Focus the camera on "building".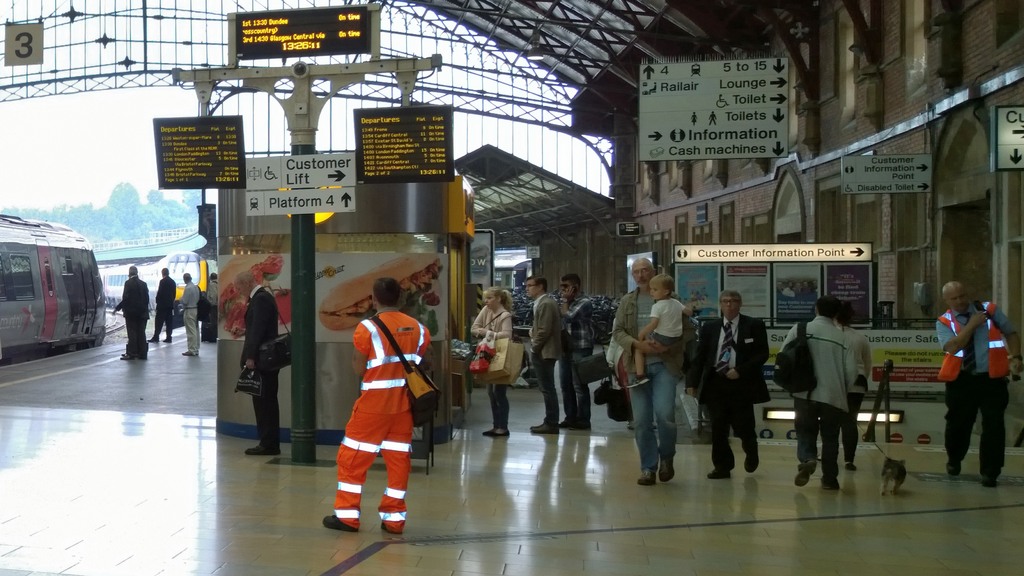
Focus region: {"left": 611, "top": 2, "right": 1023, "bottom": 344}.
